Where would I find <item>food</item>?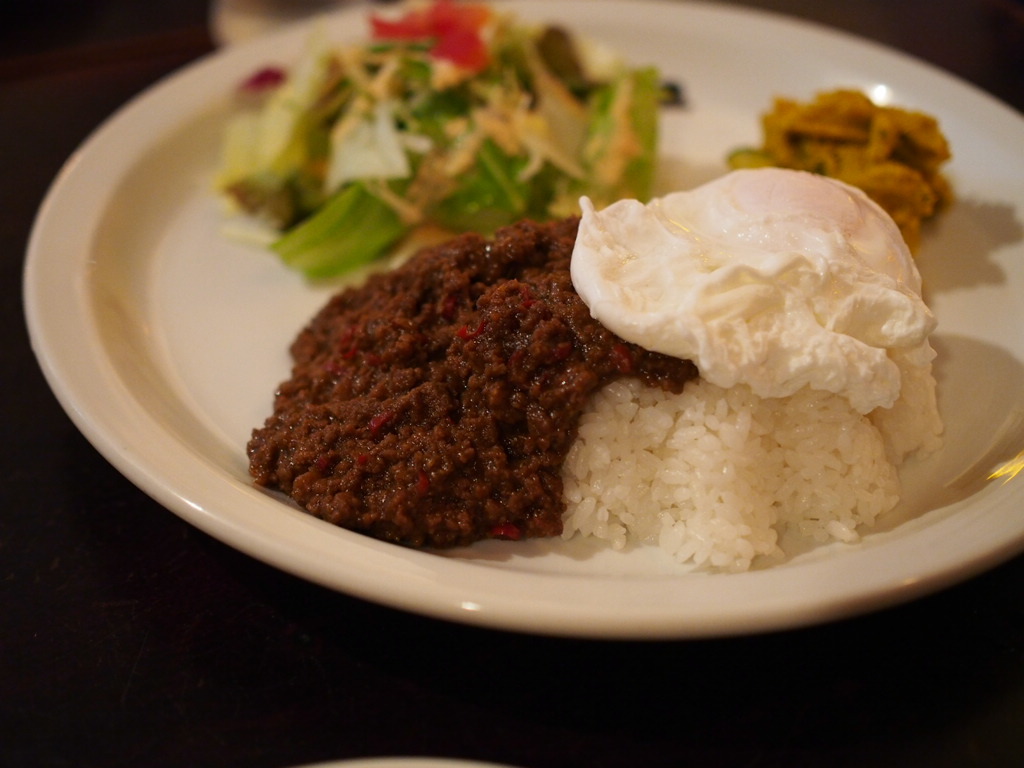
At [x1=245, y1=138, x2=943, y2=573].
